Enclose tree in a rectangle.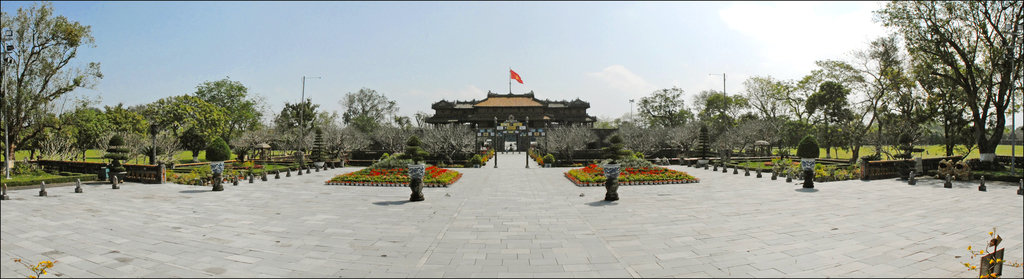
<box>787,53,873,154</box>.
